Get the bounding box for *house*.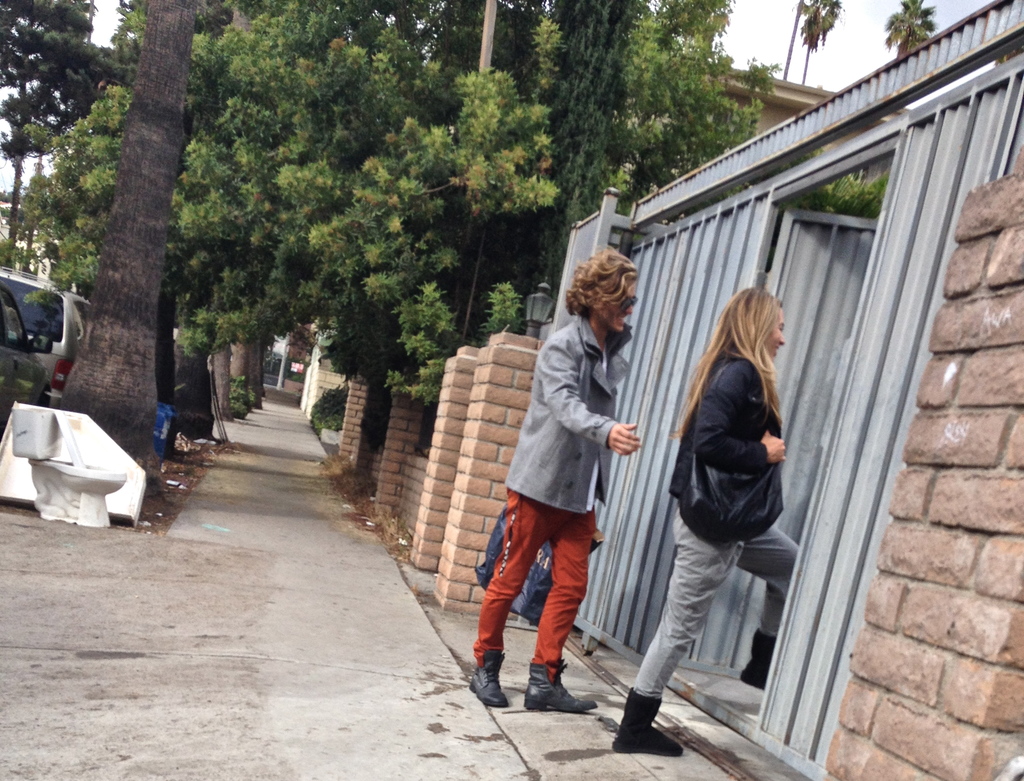
[518,0,1023,780].
